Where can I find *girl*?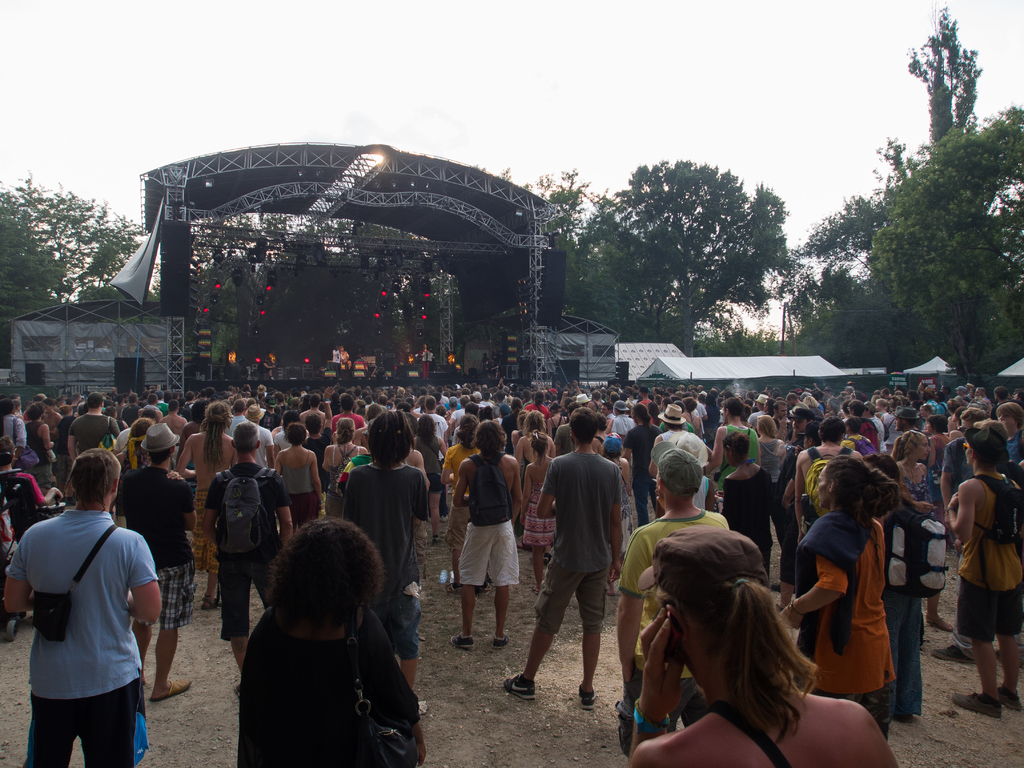
You can find it at (759, 416, 785, 480).
